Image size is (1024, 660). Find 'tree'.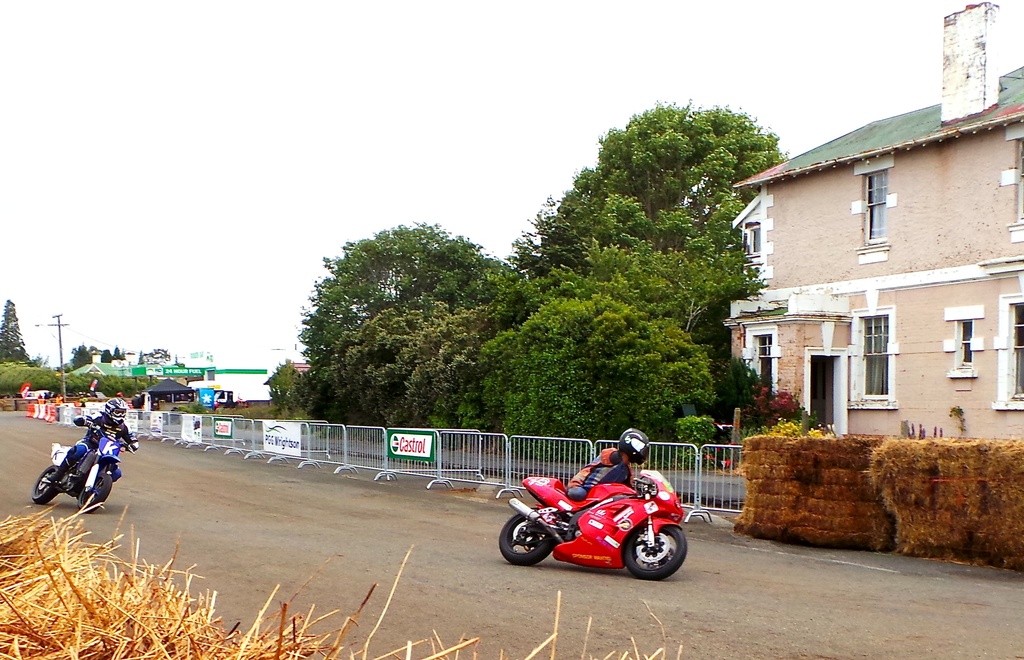
bbox(267, 210, 558, 443).
